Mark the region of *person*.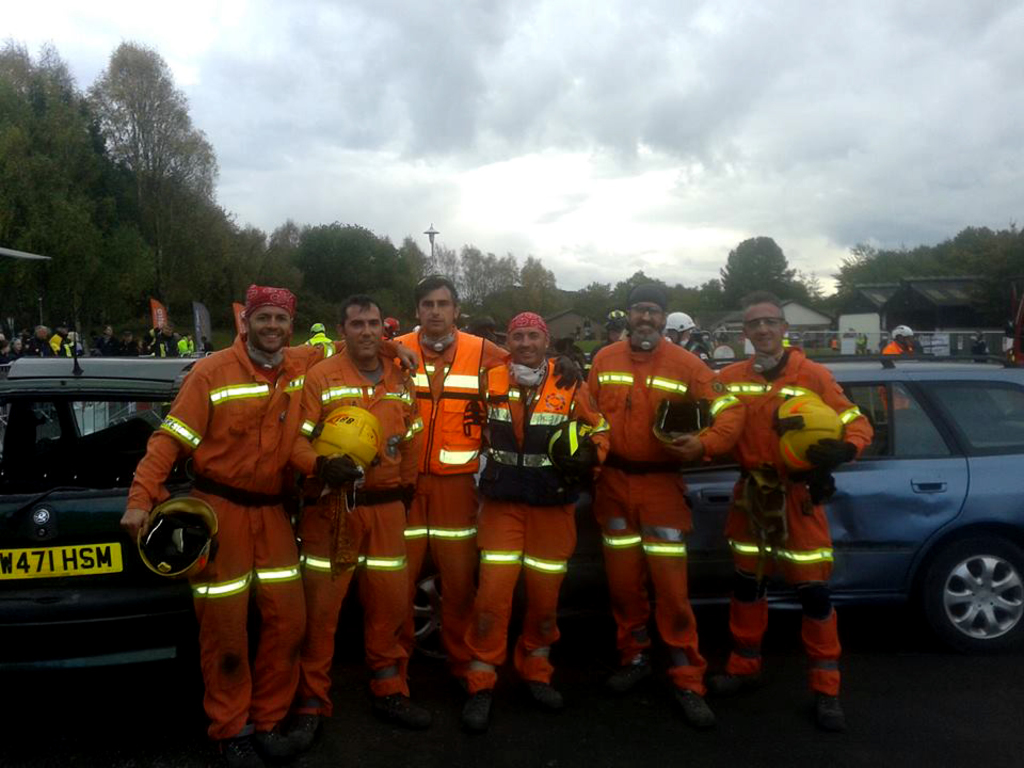
Region: [581,279,747,720].
